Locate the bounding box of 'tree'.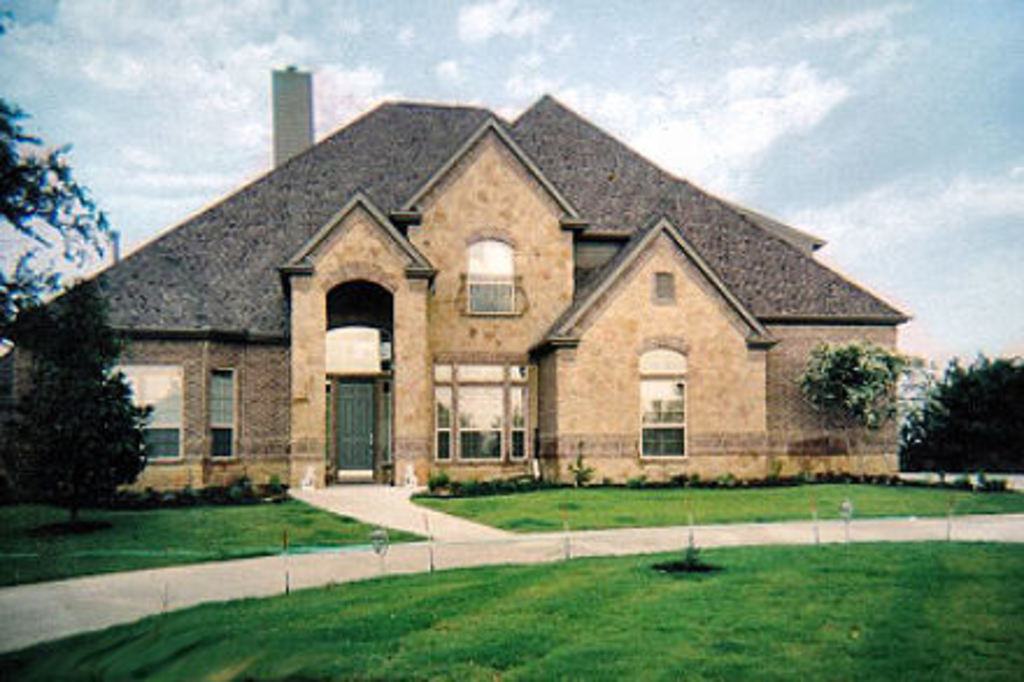
Bounding box: crop(2, 284, 158, 521).
